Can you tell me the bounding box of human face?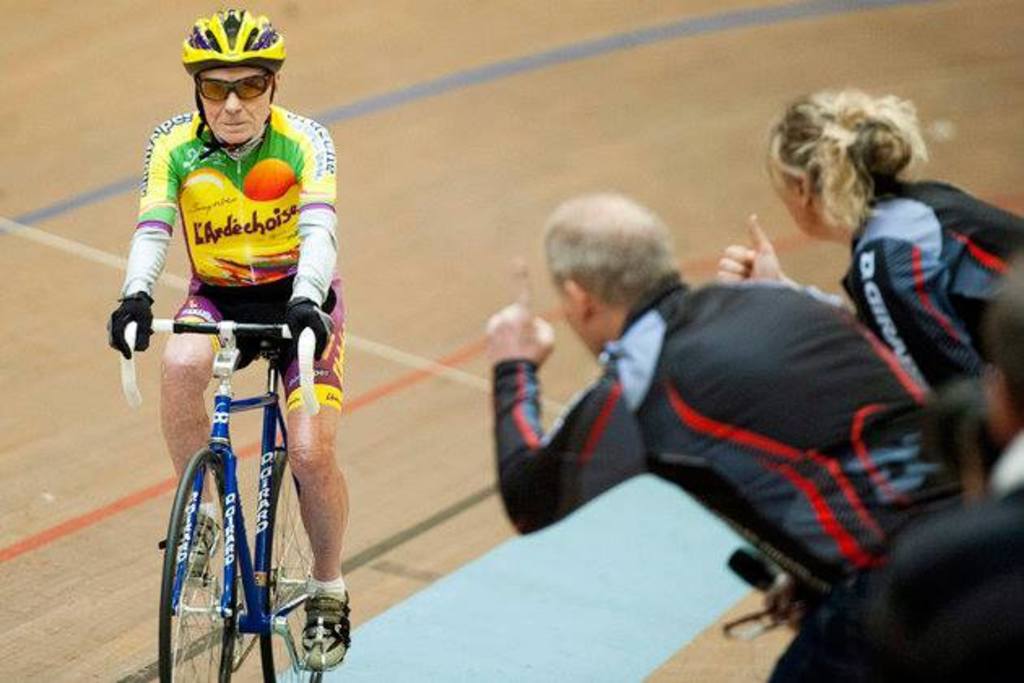
<region>202, 65, 270, 141</region>.
